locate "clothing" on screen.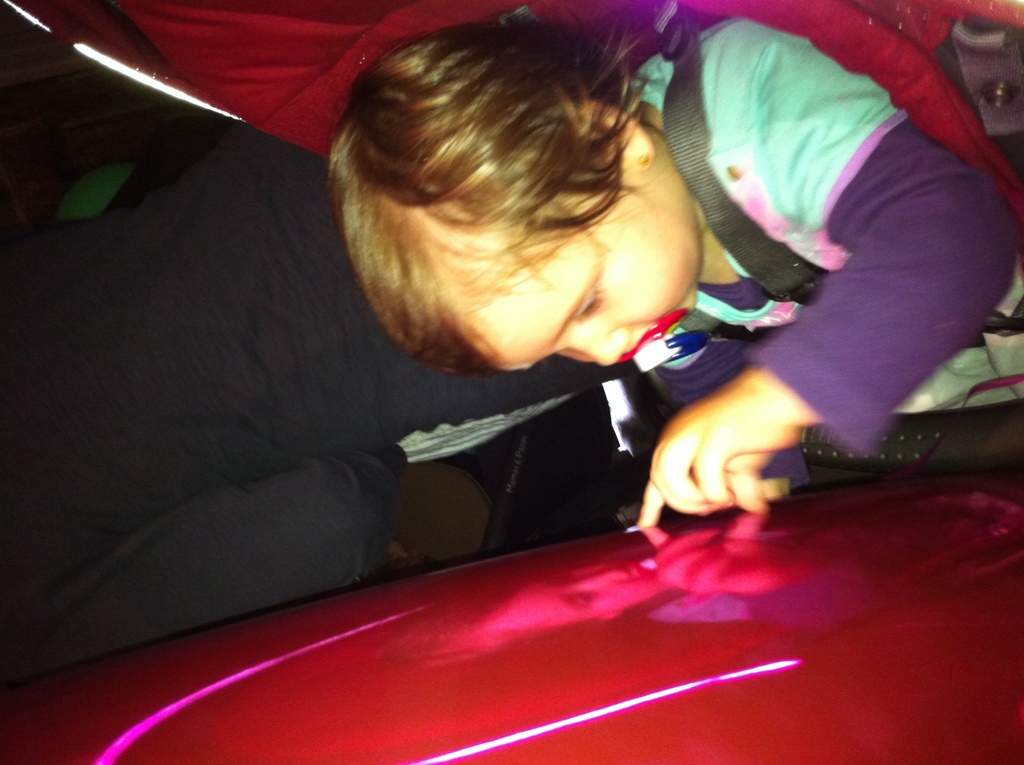
On screen at (0,6,637,711).
